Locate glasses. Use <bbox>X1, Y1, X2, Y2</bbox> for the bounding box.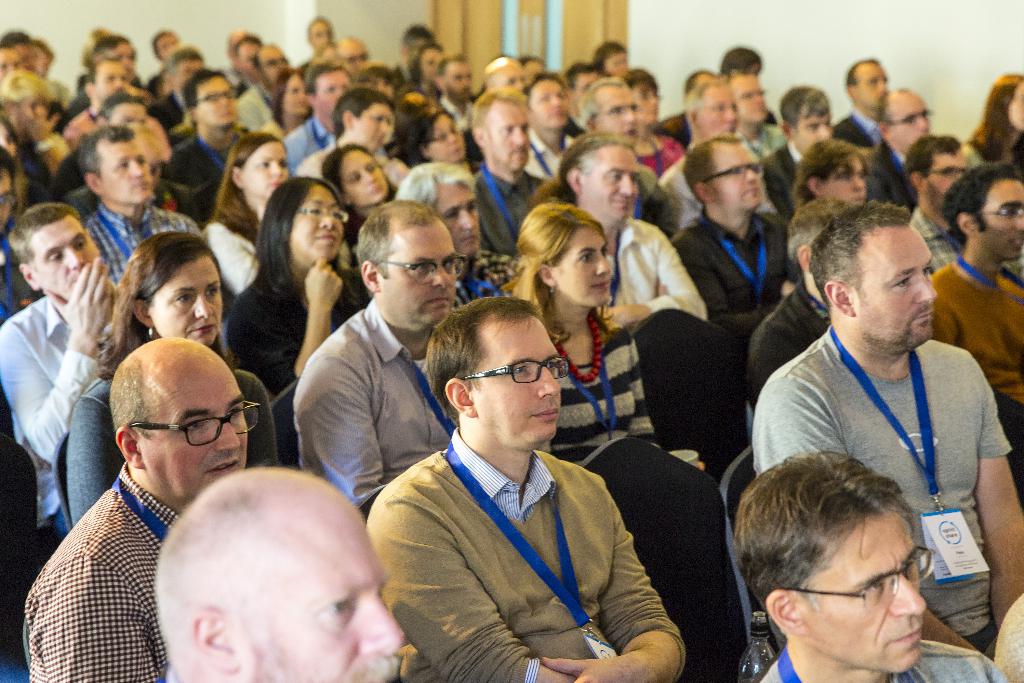
<bbox>885, 108, 931, 127</bbox>.
